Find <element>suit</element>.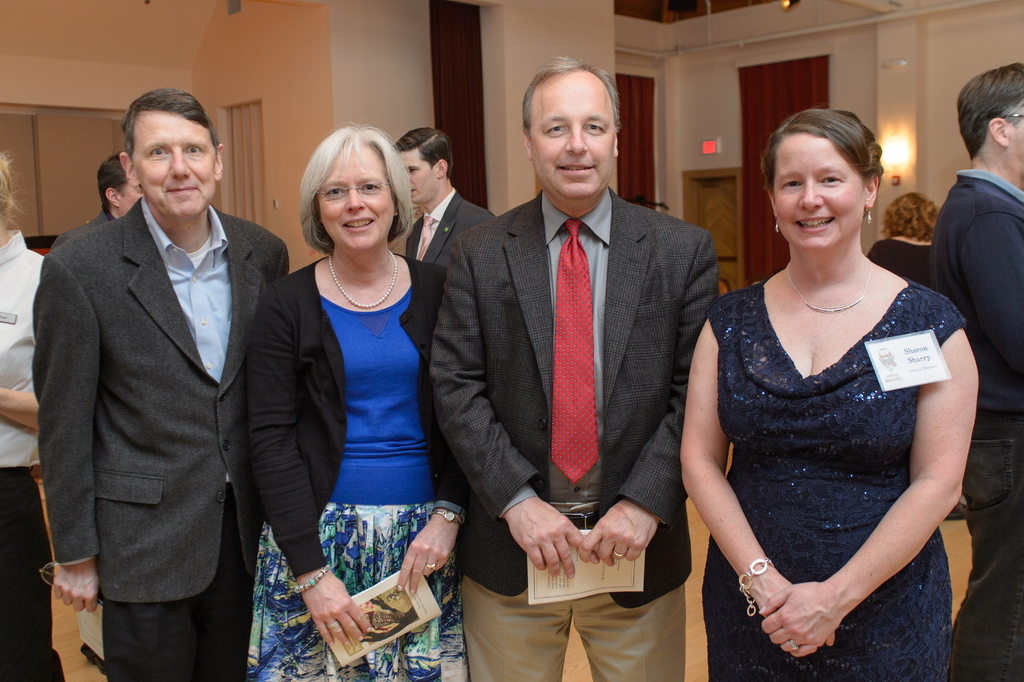
[438,41,718,672].
